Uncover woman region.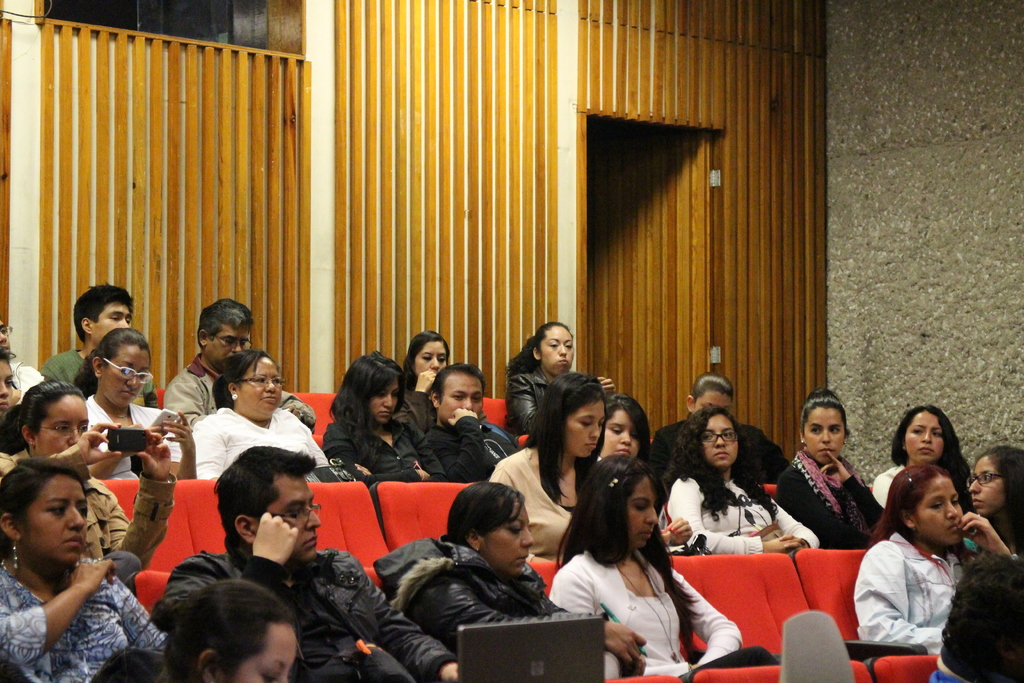
Uncovered: 872:401:993:504.
